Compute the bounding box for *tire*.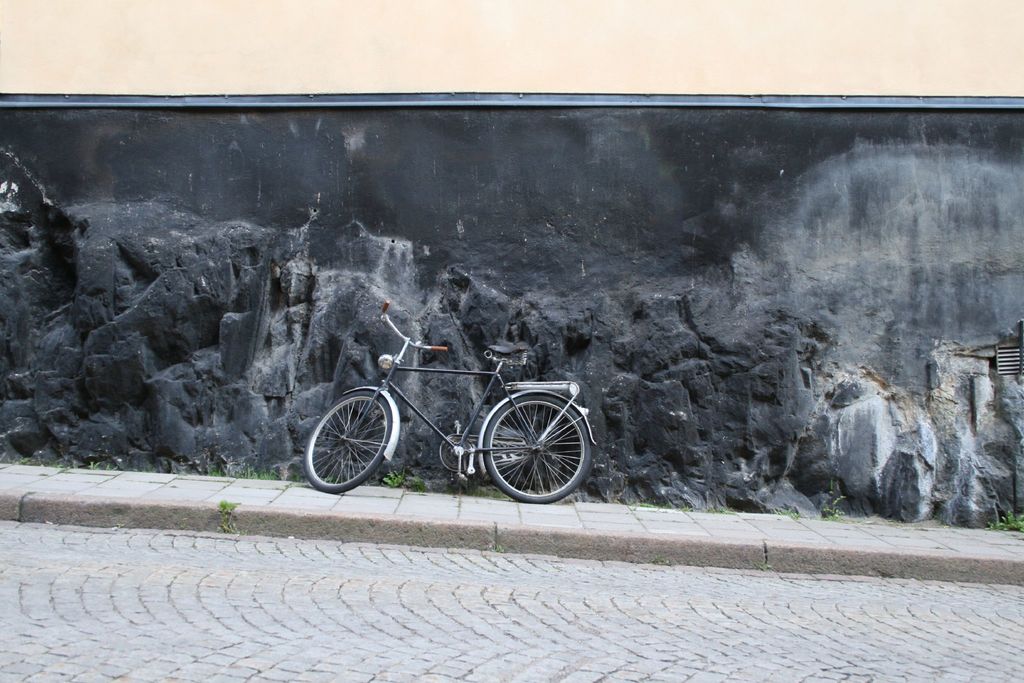
483:395:591:506.
